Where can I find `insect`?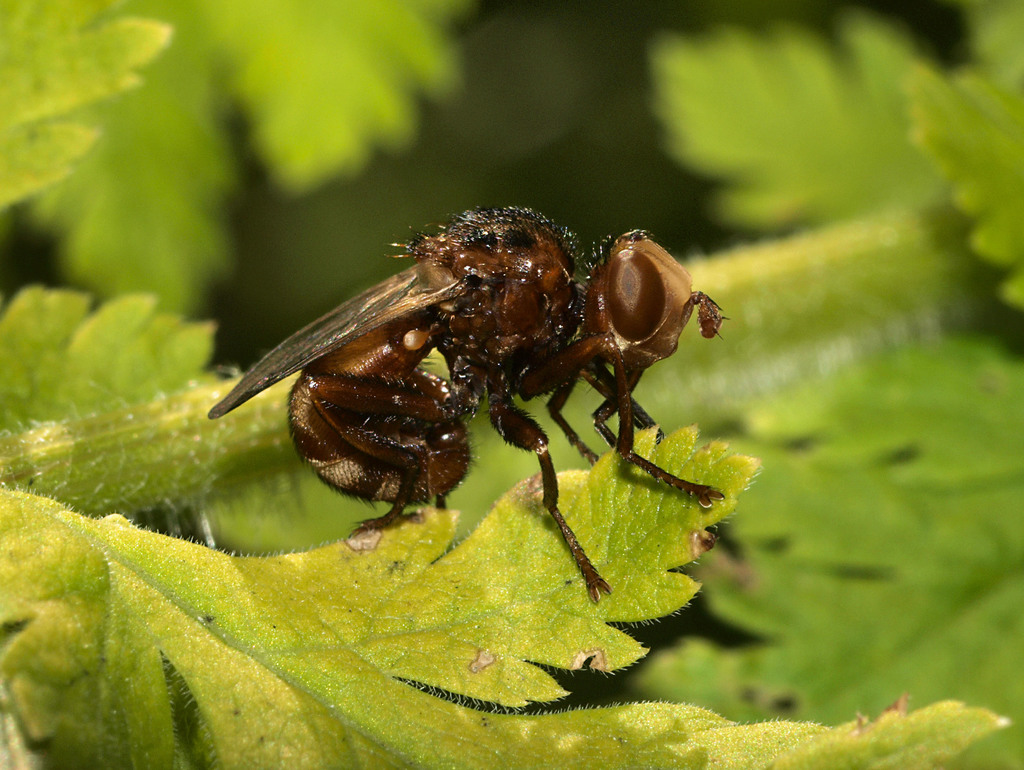
You can find it at 202,202,728,601.
